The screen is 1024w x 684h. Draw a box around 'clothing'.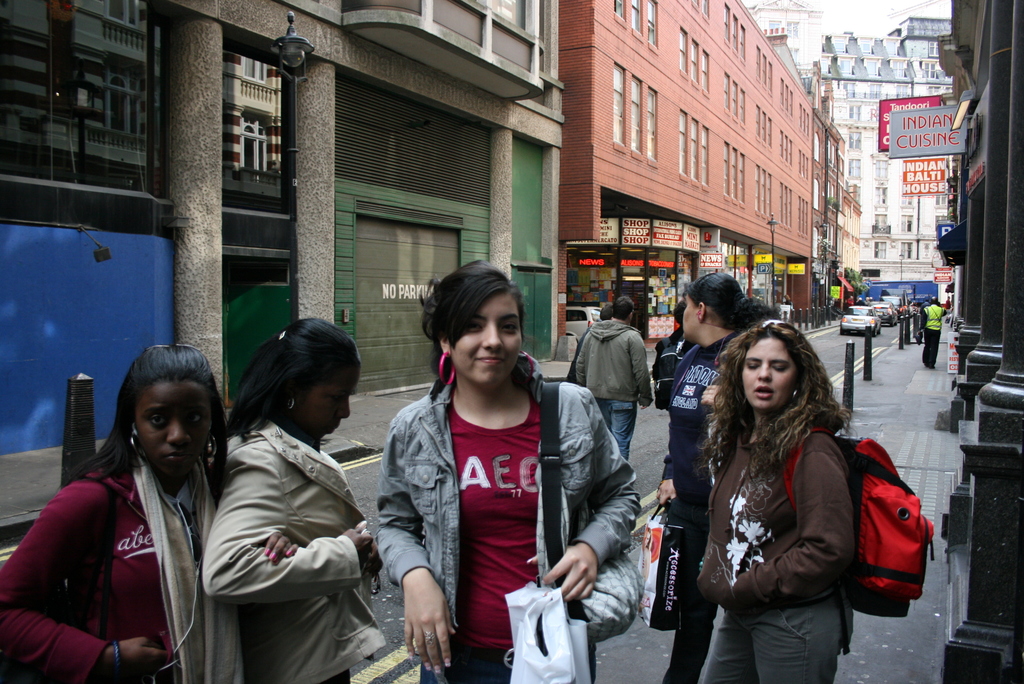
locate(573, 311, 655, 453).
